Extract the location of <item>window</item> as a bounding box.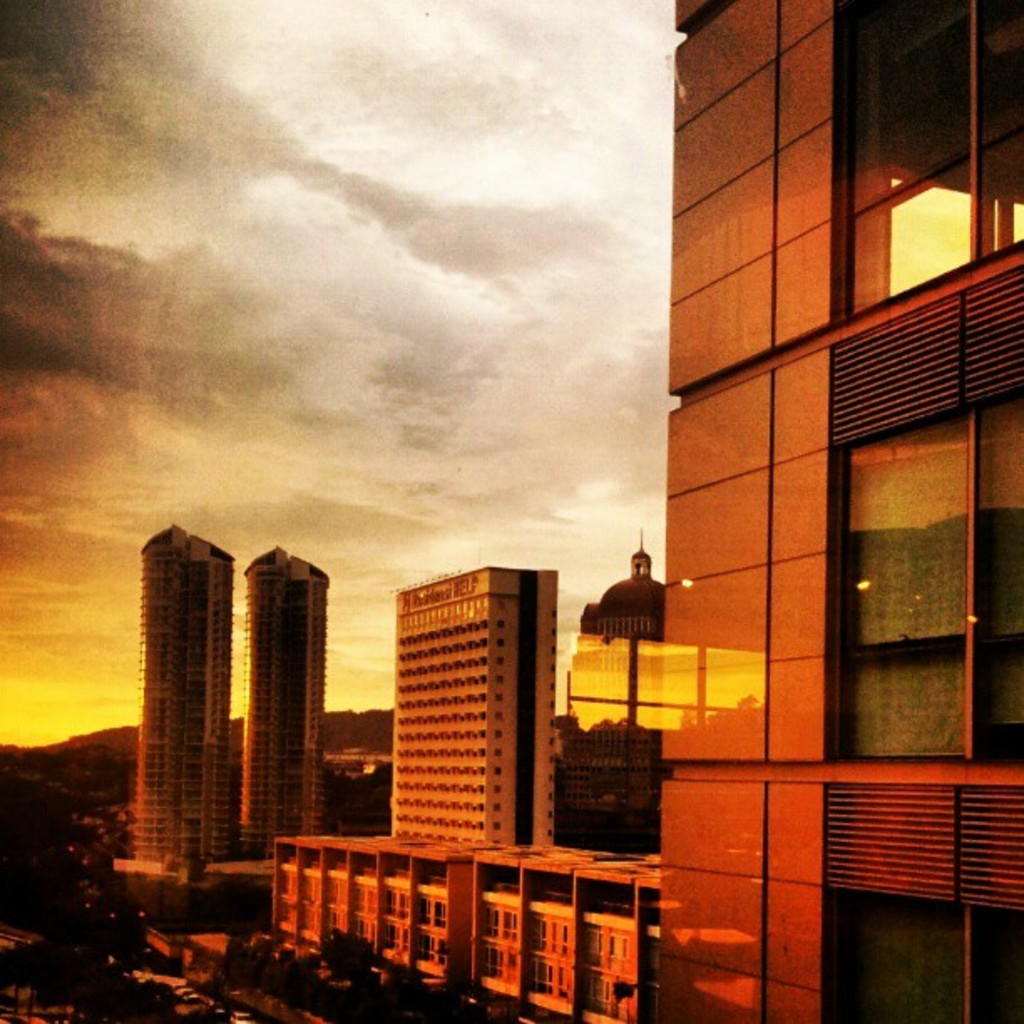
316:877:341:899.
